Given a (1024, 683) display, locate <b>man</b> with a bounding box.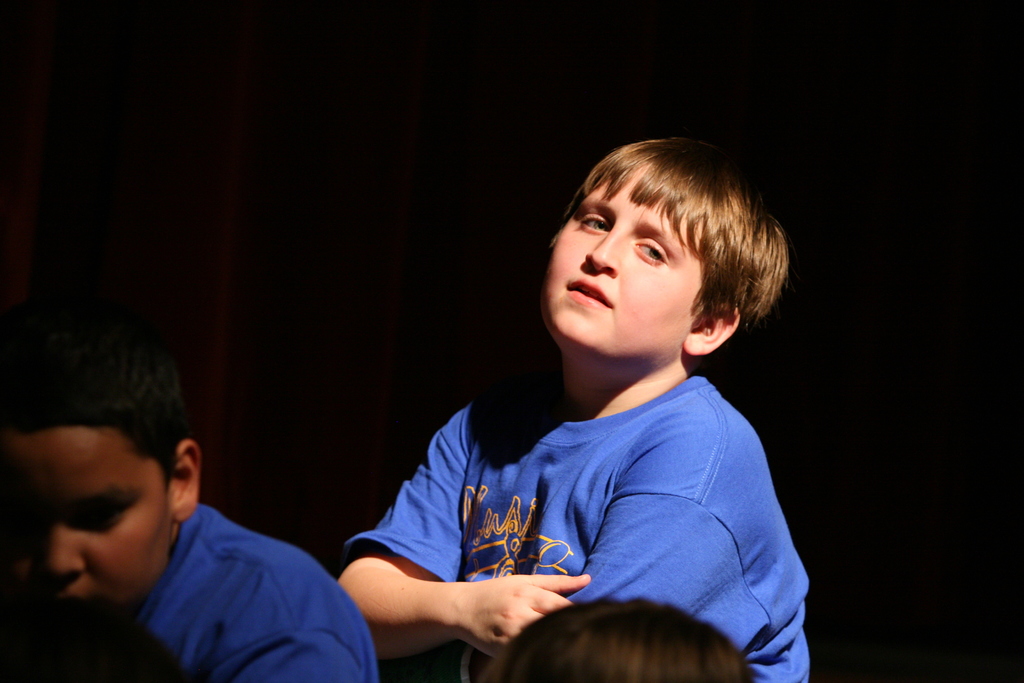
Located: (55,386,391,678).
